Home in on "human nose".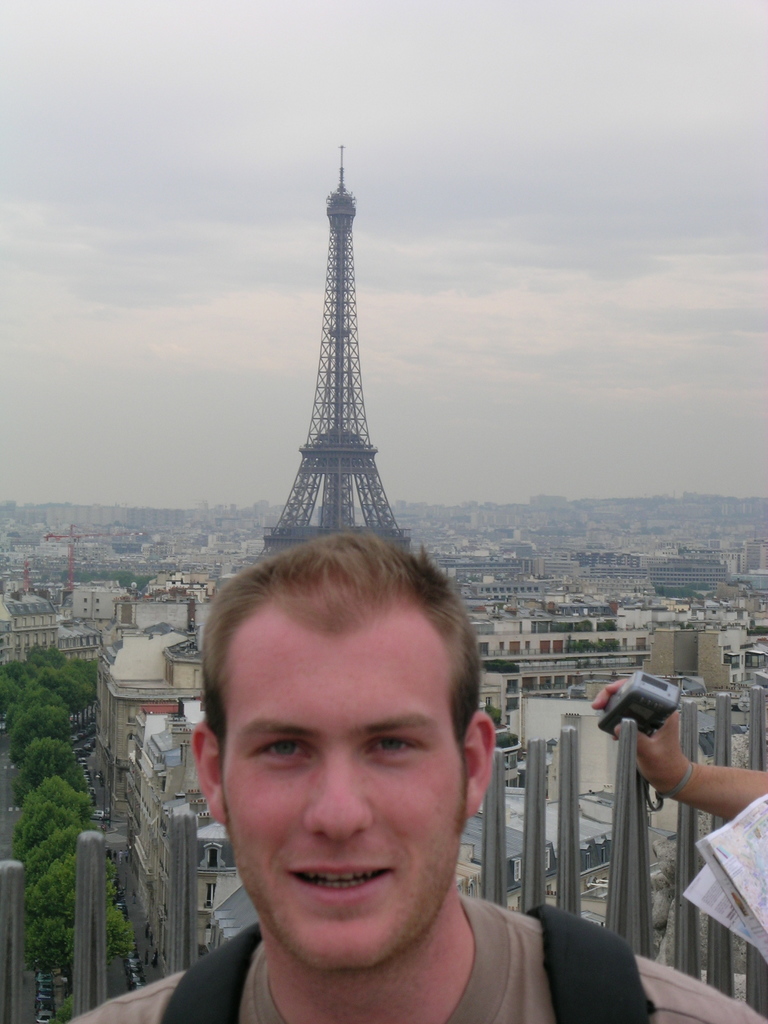
Homed in at left=303, top=742, right=376, bottom=840.
